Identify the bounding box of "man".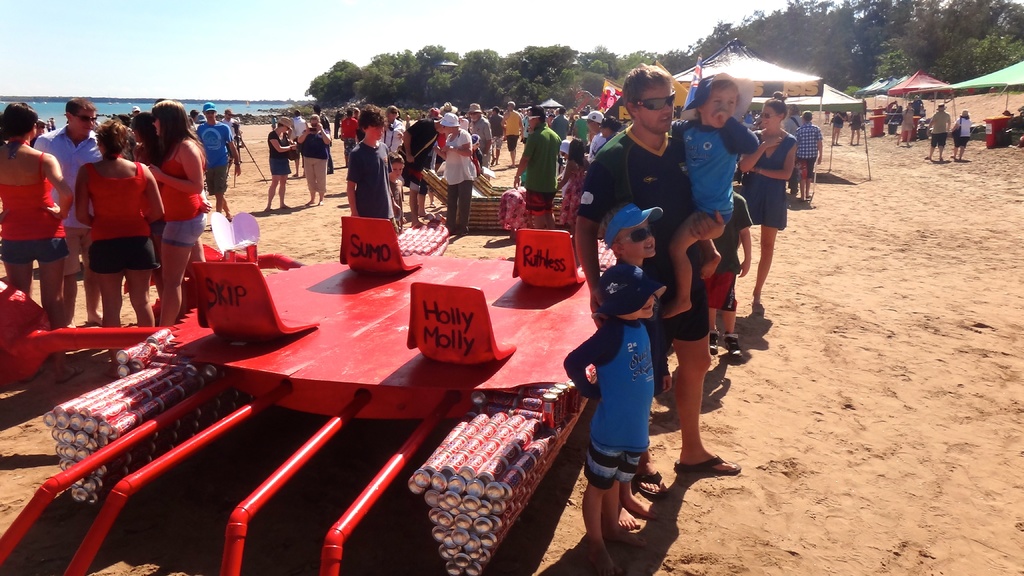
detection(221, 108, 236, 177).
